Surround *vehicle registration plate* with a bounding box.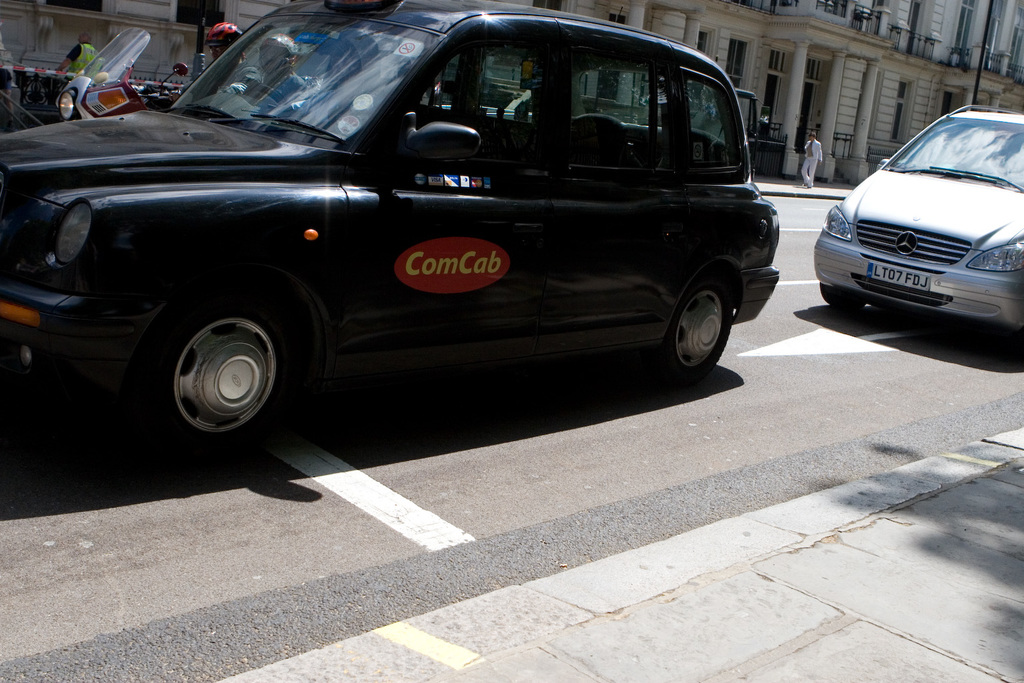
bbox(867, 262, 931, 289).
